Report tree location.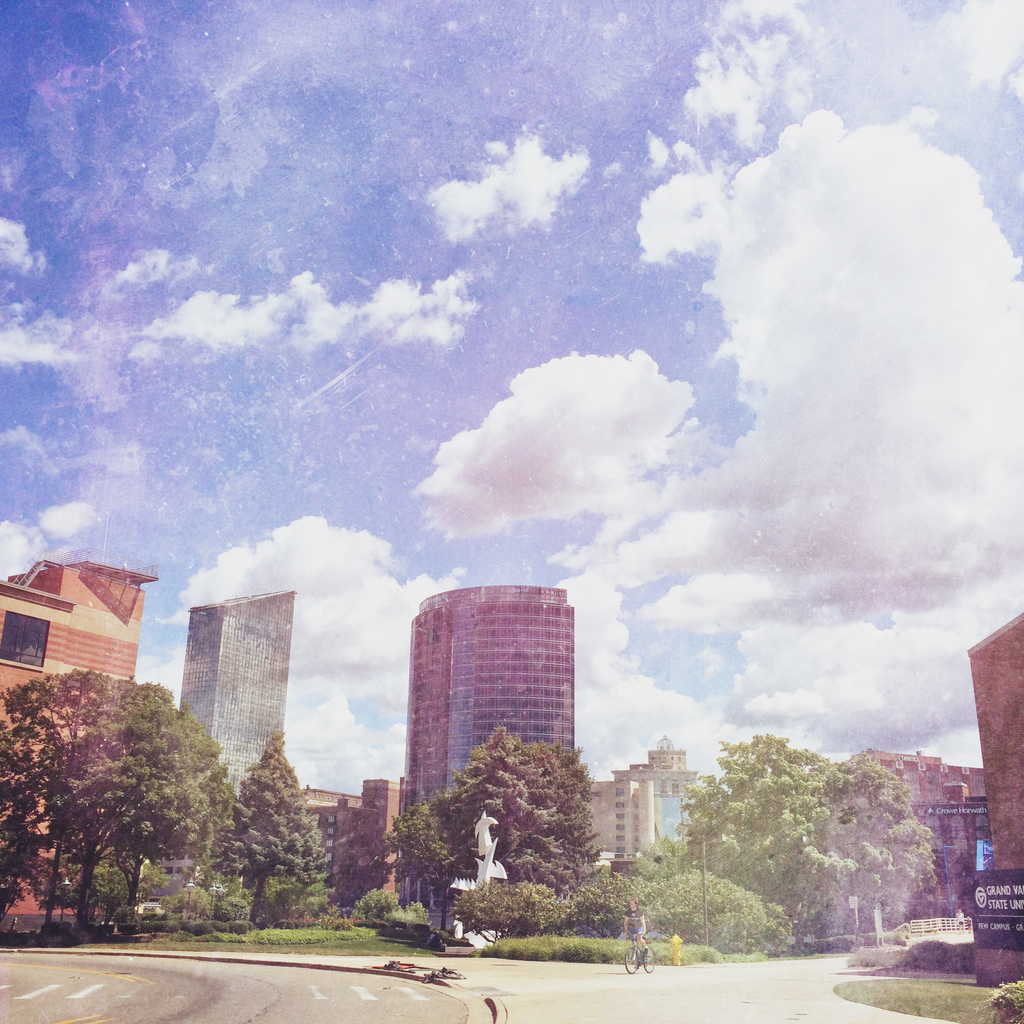
Report: {"x1": 627, "y1": 833, "x2": 697, "y2": 891}.
